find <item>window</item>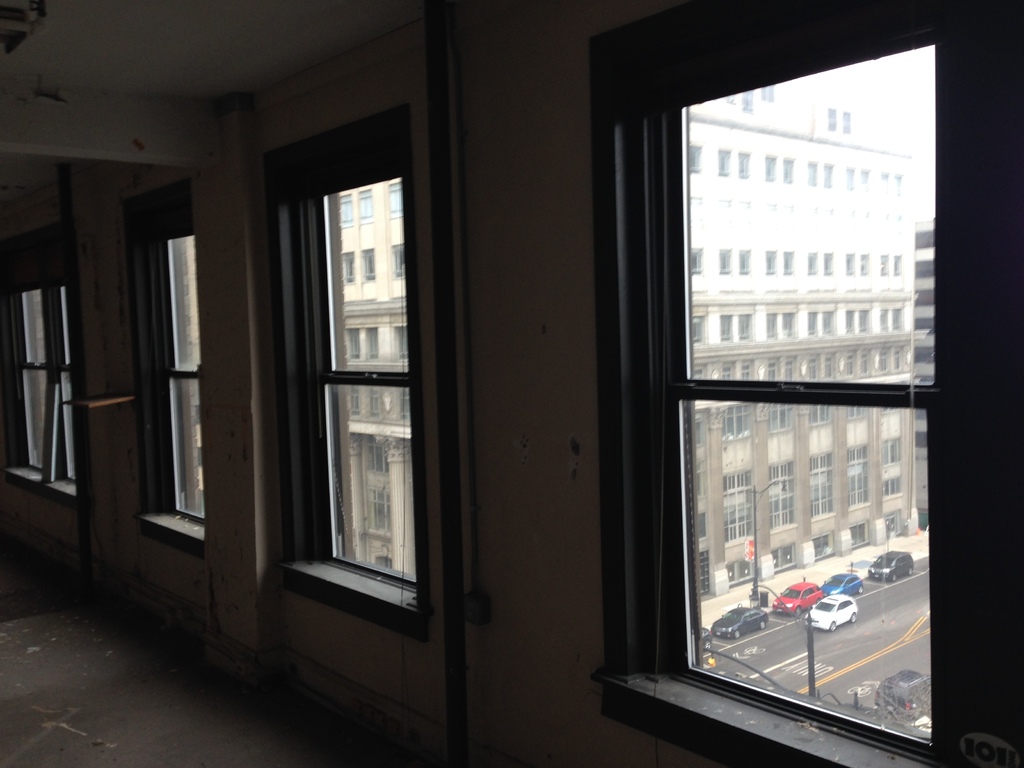
808,402,833,424
